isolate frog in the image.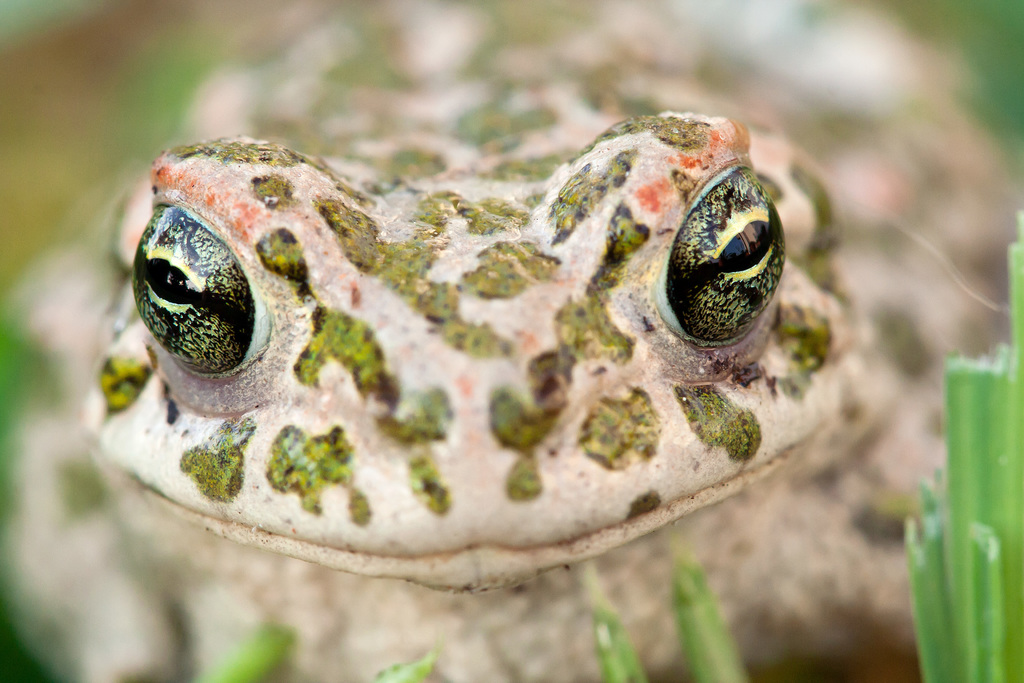
Isolated region: locate(0, 0, 1023, 682).
